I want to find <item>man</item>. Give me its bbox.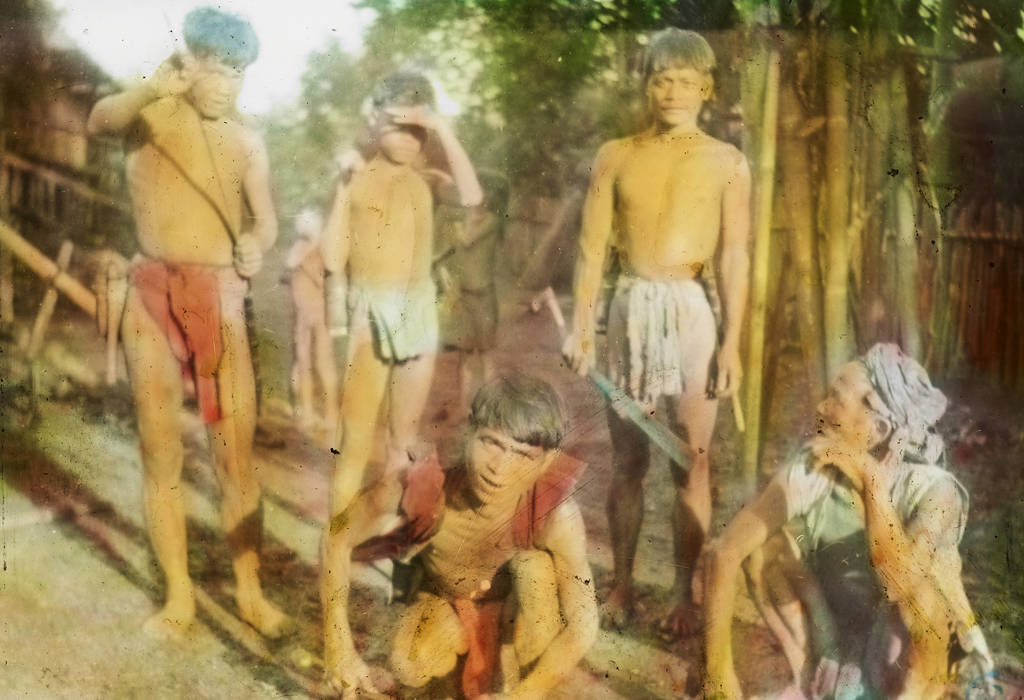
[705, 343, 976, 699].
